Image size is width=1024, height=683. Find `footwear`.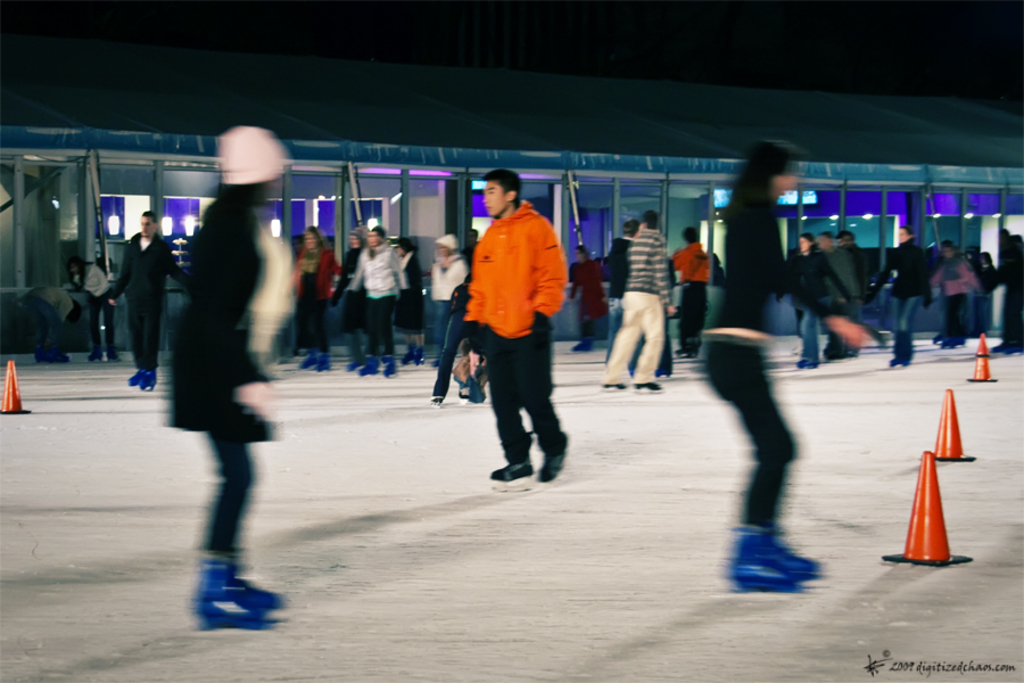
box(105, 348, 126, 367).
